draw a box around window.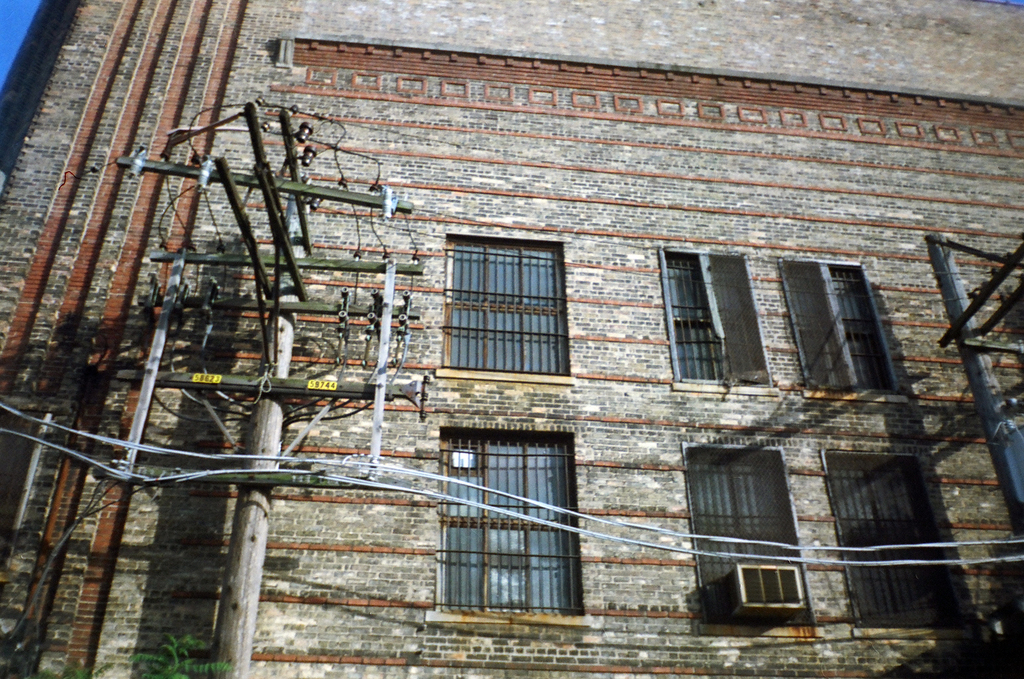
<region>829, 449, 984, 628</region>.
